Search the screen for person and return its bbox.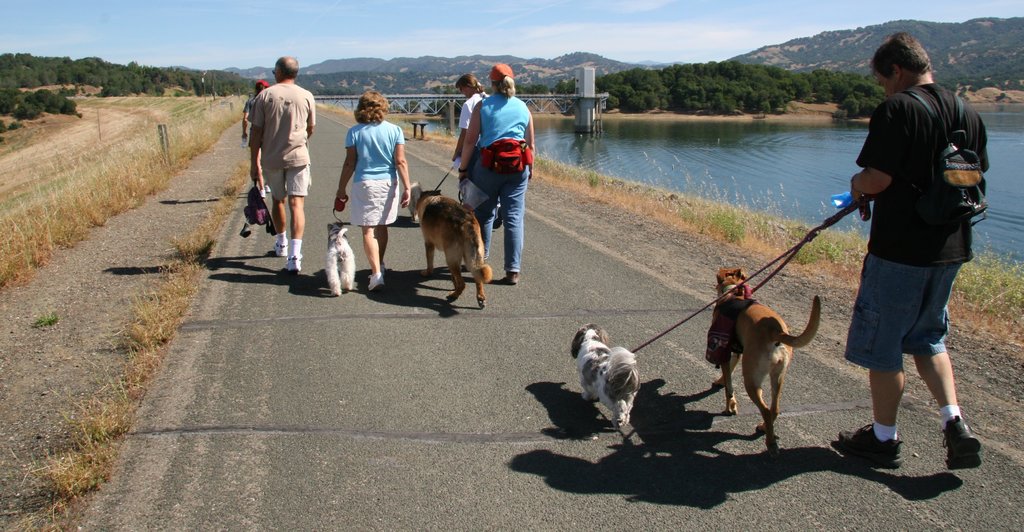
Found: pyautogui.locateOnScreen(334, 88, 414, 283).
